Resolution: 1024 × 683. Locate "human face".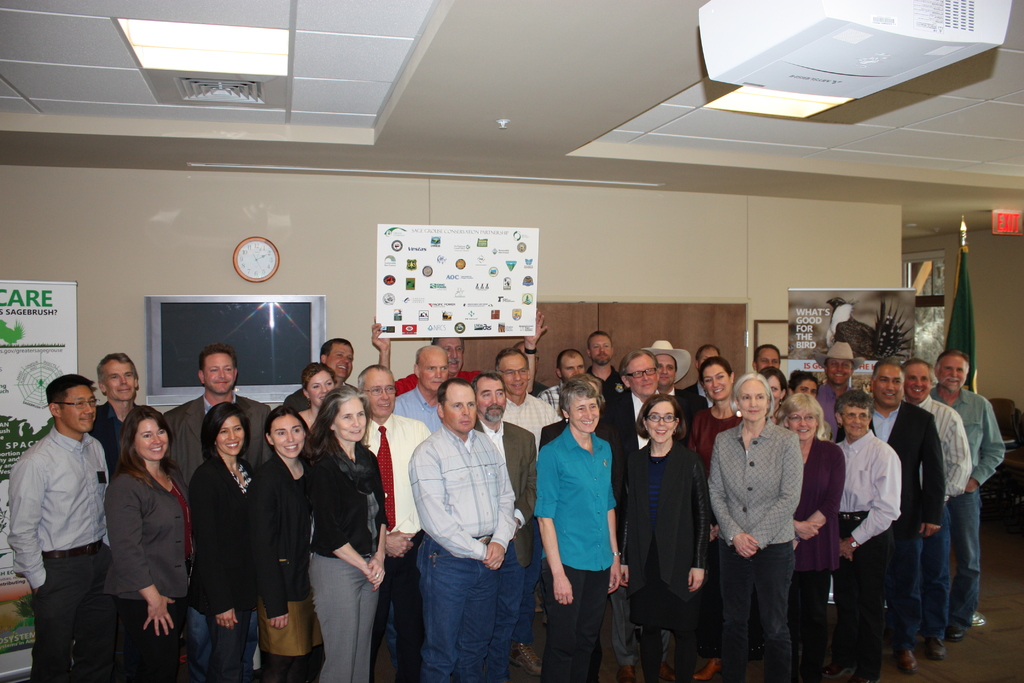
(x1=784, y1=402, x2=815, y2=440).
